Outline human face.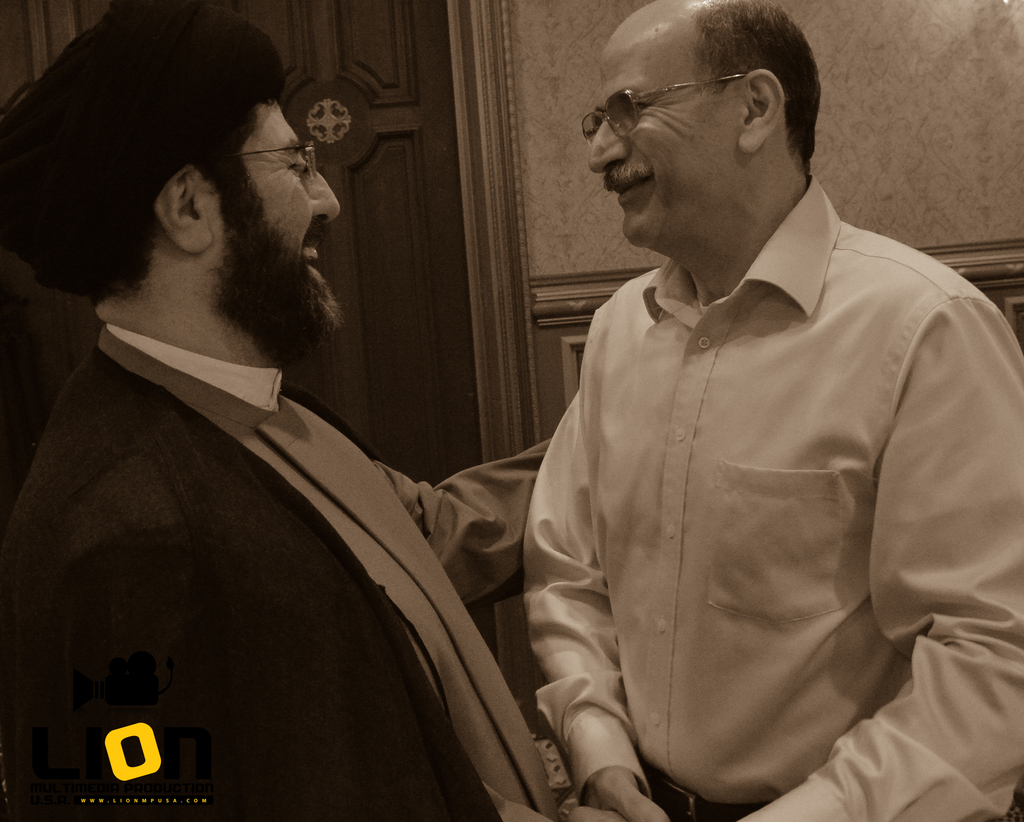
Outline: left=588, top=35, right=739, bottom=239.
